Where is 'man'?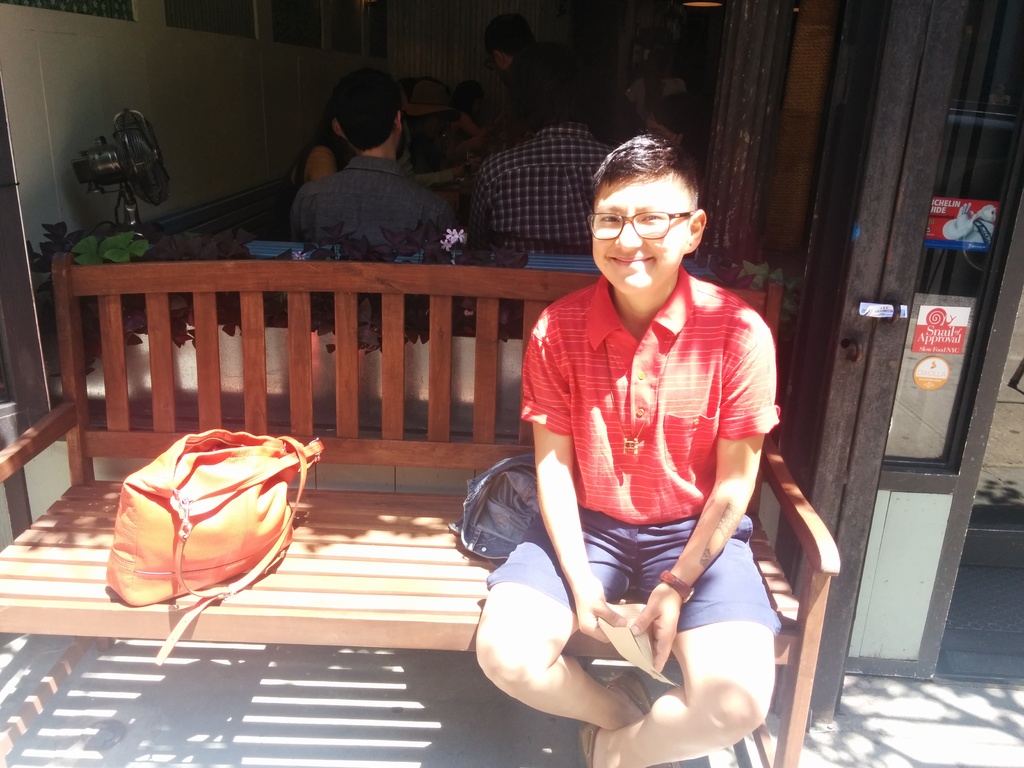
bbox=[460, 46, 618, 255].
